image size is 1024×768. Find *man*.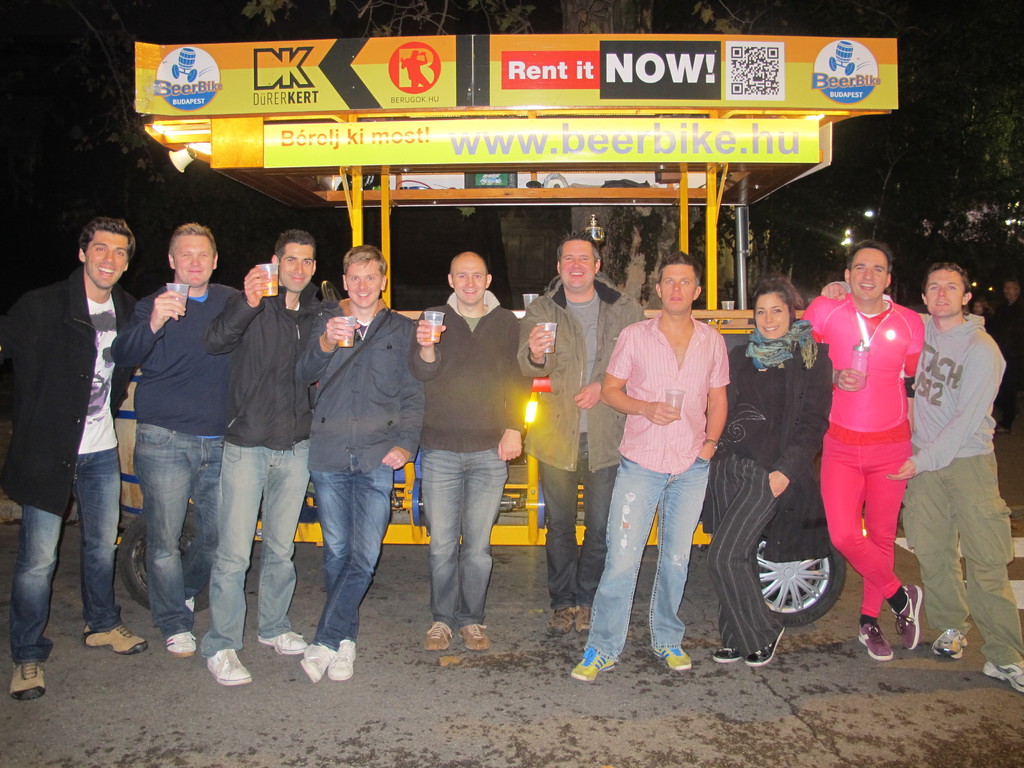
bbox=(569, 248, 729, 683).
